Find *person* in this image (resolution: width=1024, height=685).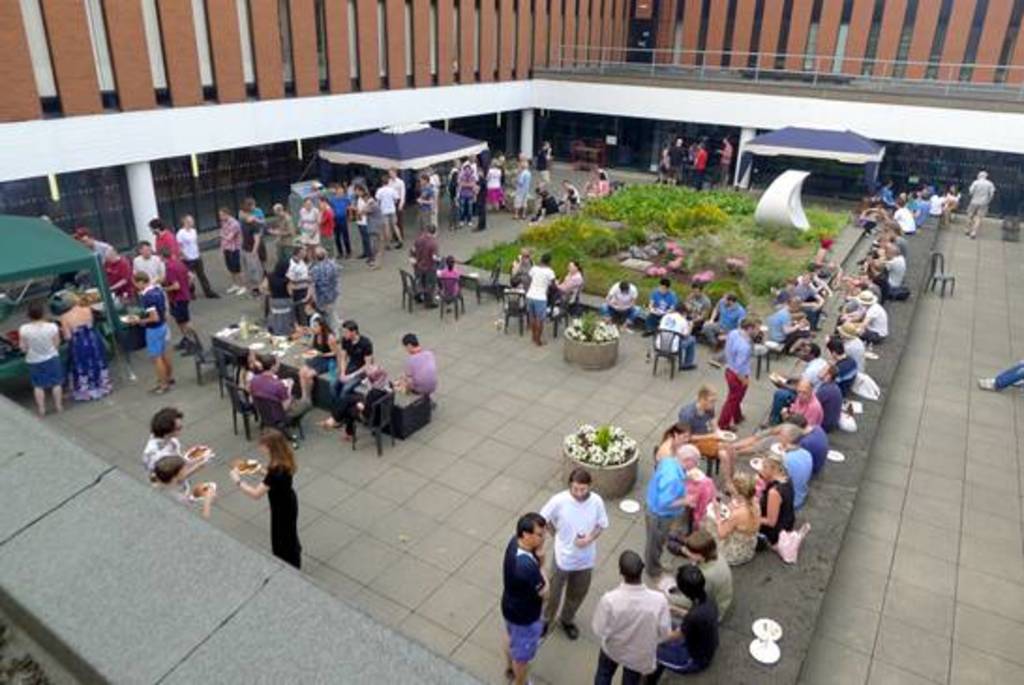
region(531, 141, 548, 184).
